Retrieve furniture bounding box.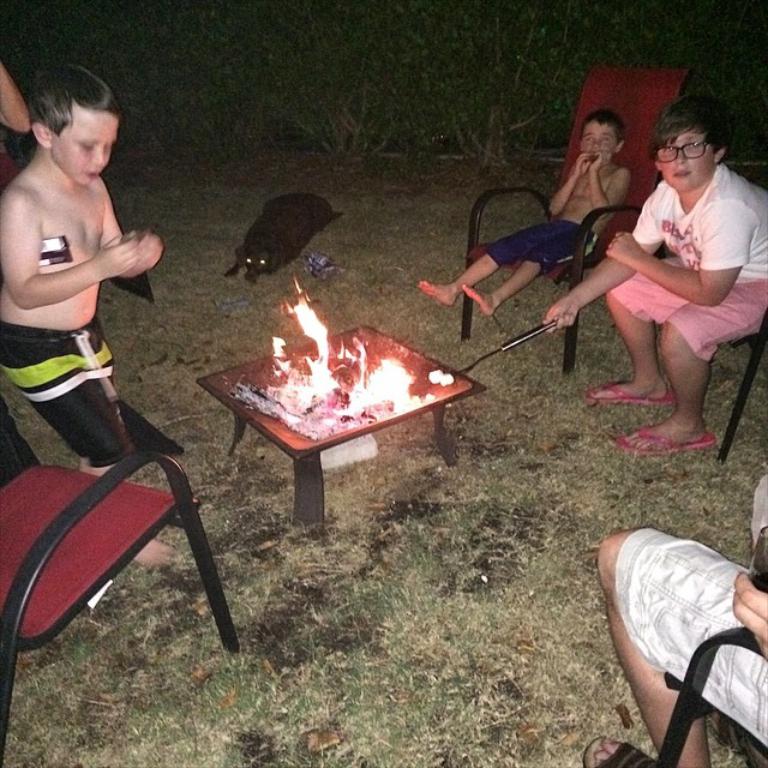
Bounding box: box=[197, 324, 490, 528].
